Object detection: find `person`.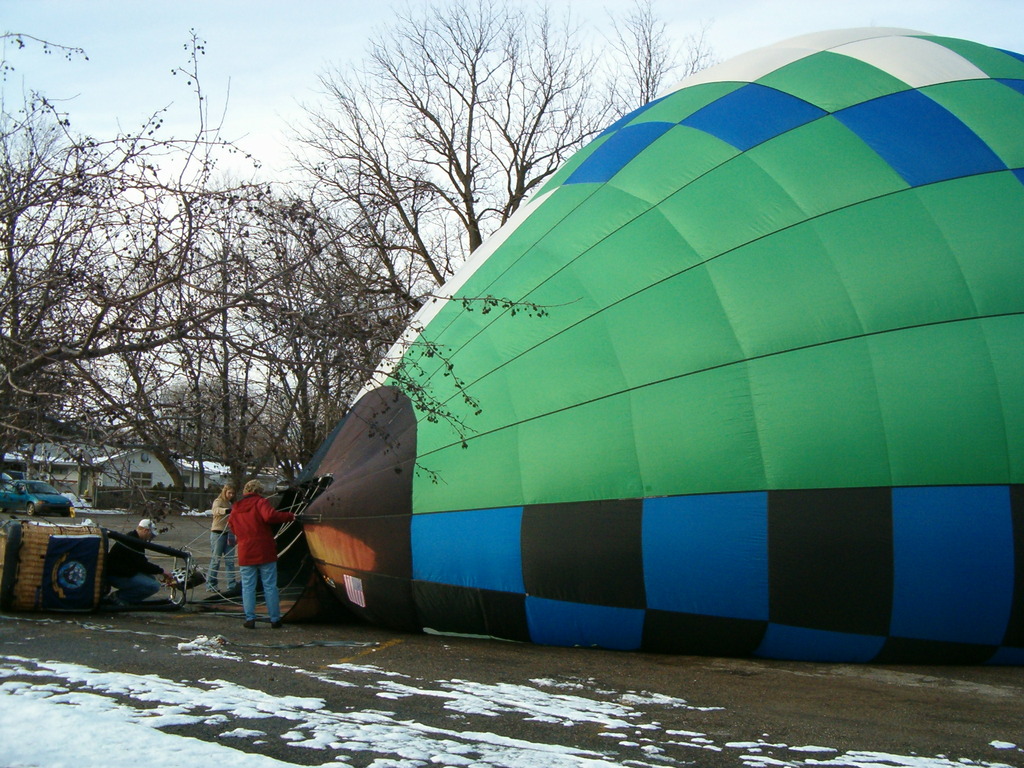
x1=228, y1=483, x2=297, y2=628.
